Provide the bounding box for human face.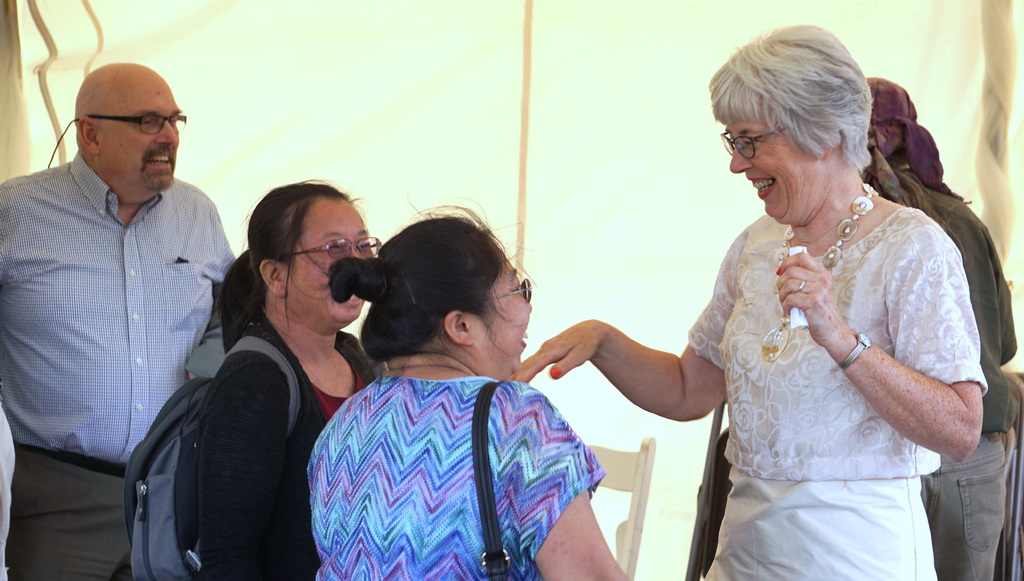
285,200,375,322.
